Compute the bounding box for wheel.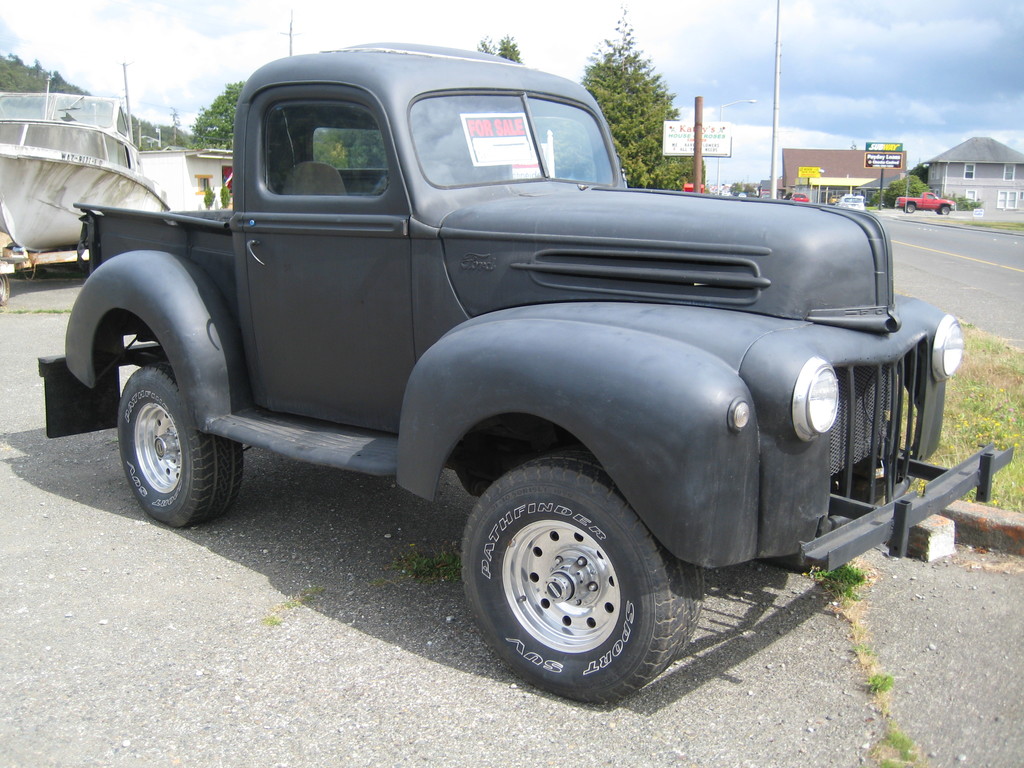
459, 451, 703, 705.
